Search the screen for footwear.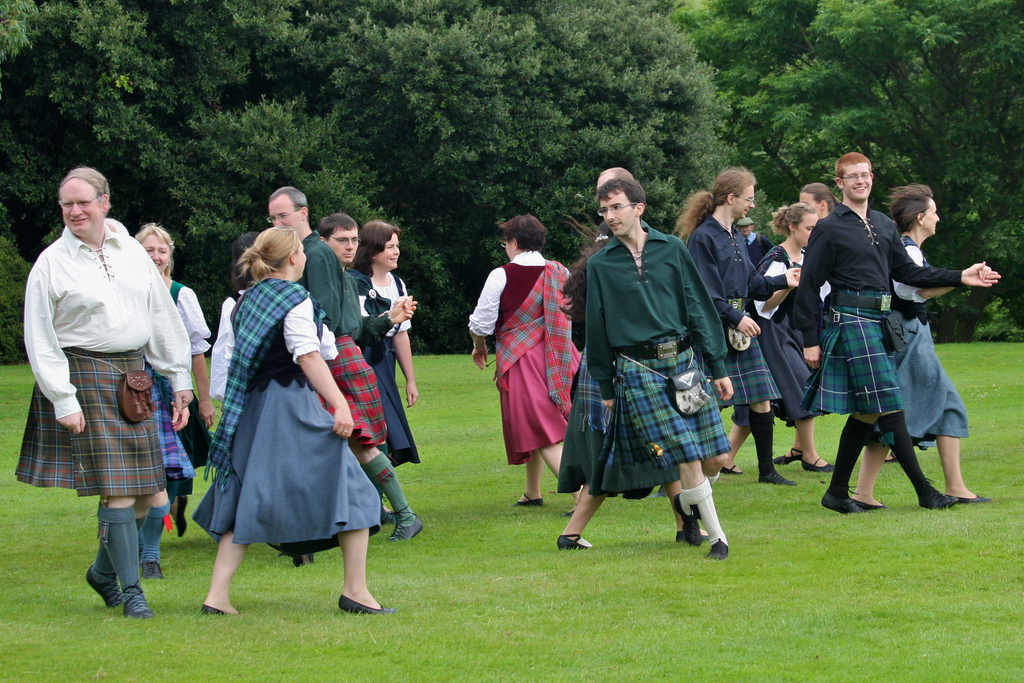
Found at locate(886, 453, 901, 468).
